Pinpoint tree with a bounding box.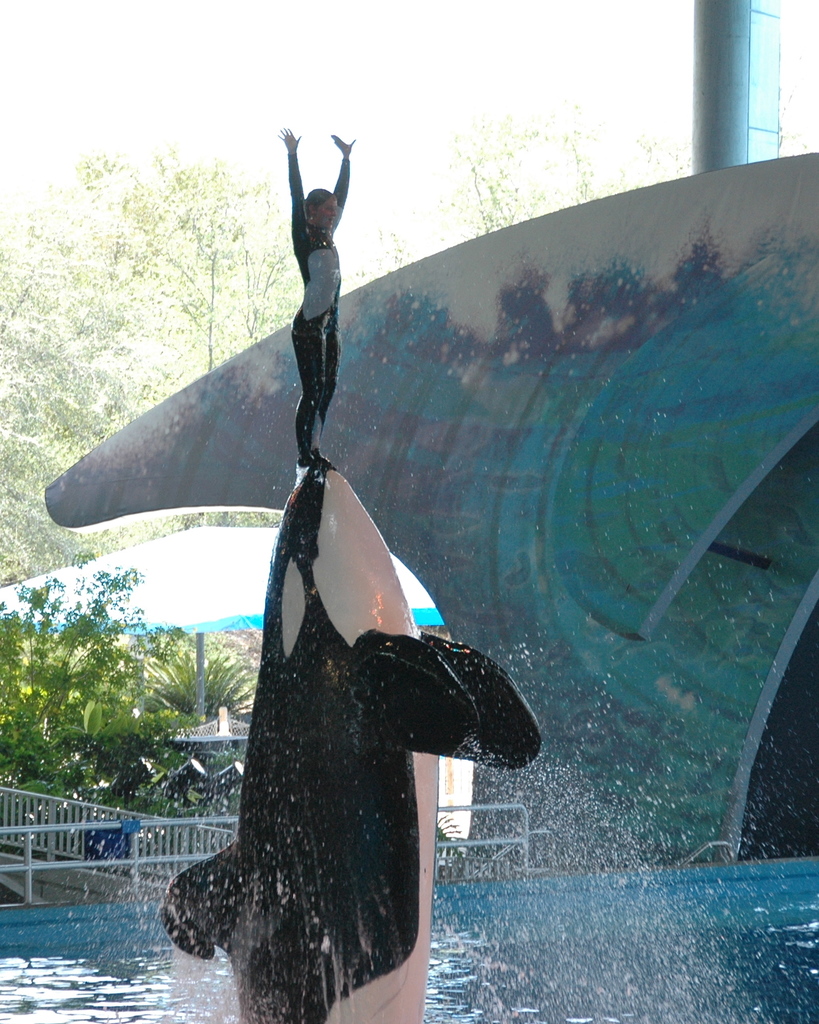
18/127/286/369.
